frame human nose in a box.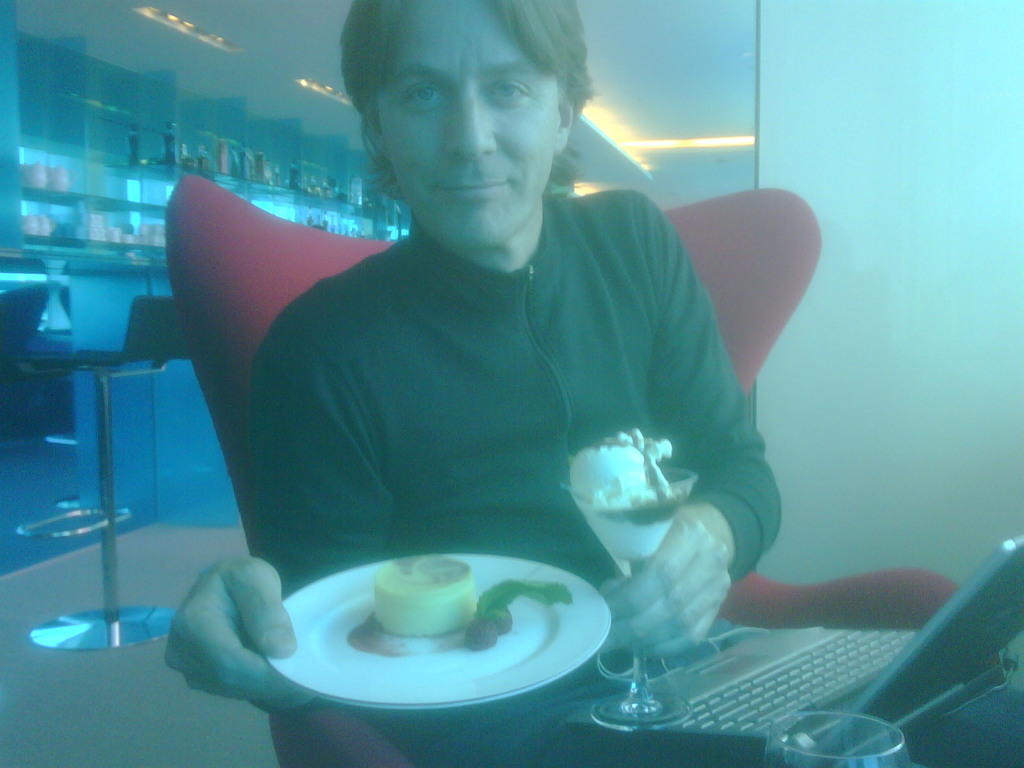
select_region(443, 87, 499, 159).
